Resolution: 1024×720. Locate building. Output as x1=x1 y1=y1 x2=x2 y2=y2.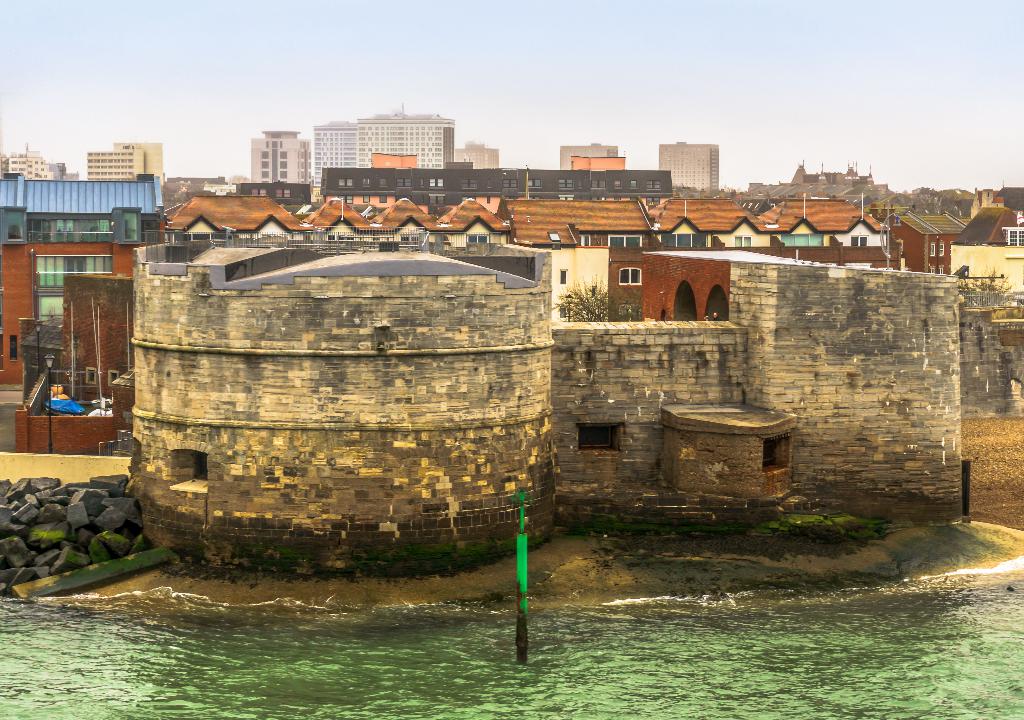
x1=0 y1=172 x2=180 y2=394.
